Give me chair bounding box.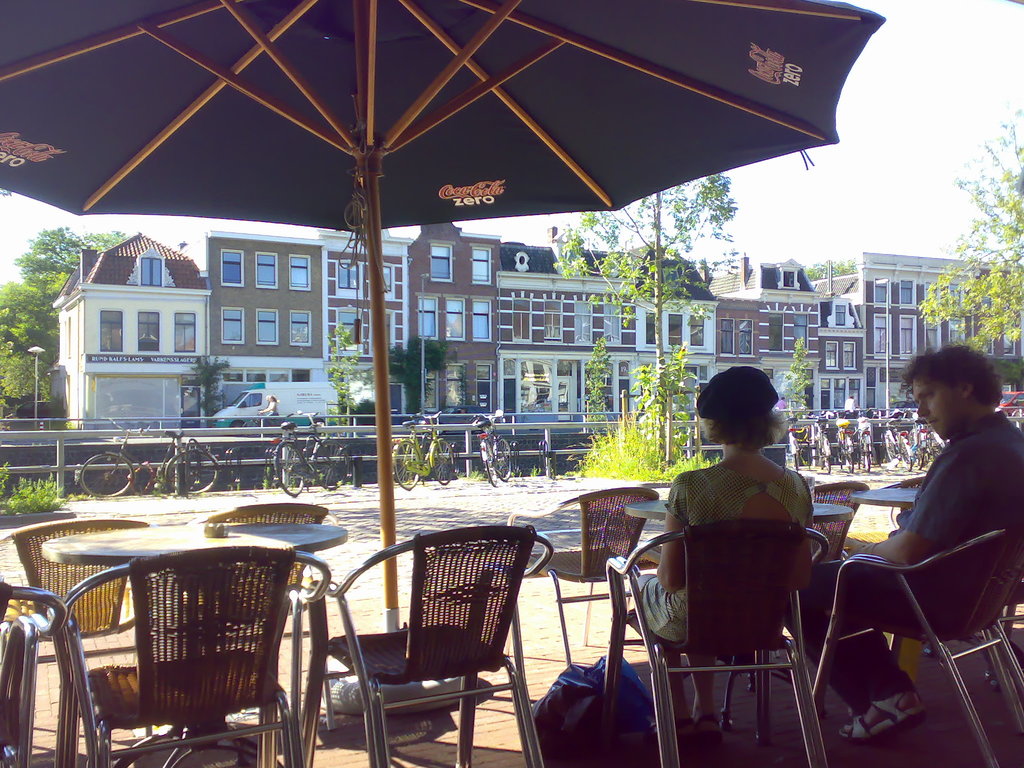
(810, 527, 1023, 767).
